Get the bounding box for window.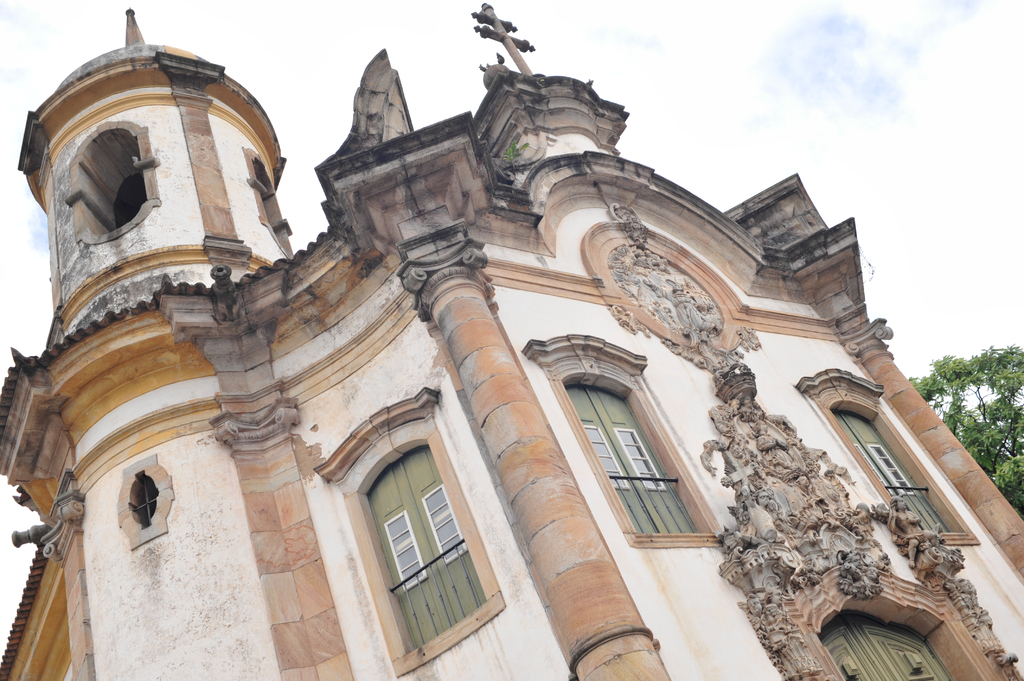
540,346,719,556.
